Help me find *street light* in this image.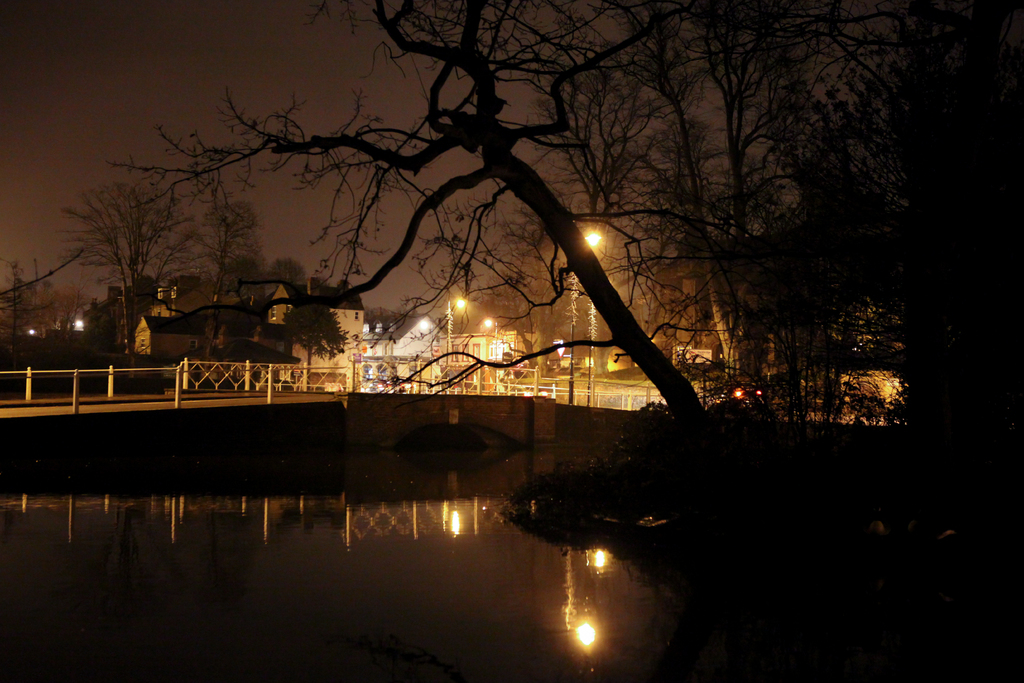
Found it: <box>561,224,606,402</box>.
